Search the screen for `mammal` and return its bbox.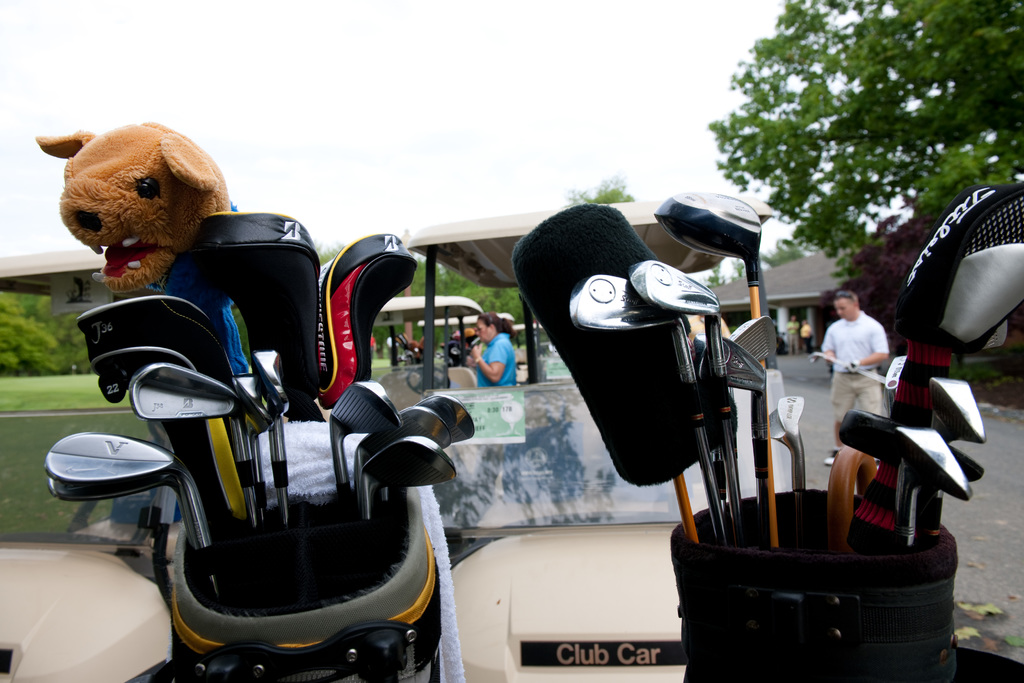
Found: <box>468,309,518,390</box>.
